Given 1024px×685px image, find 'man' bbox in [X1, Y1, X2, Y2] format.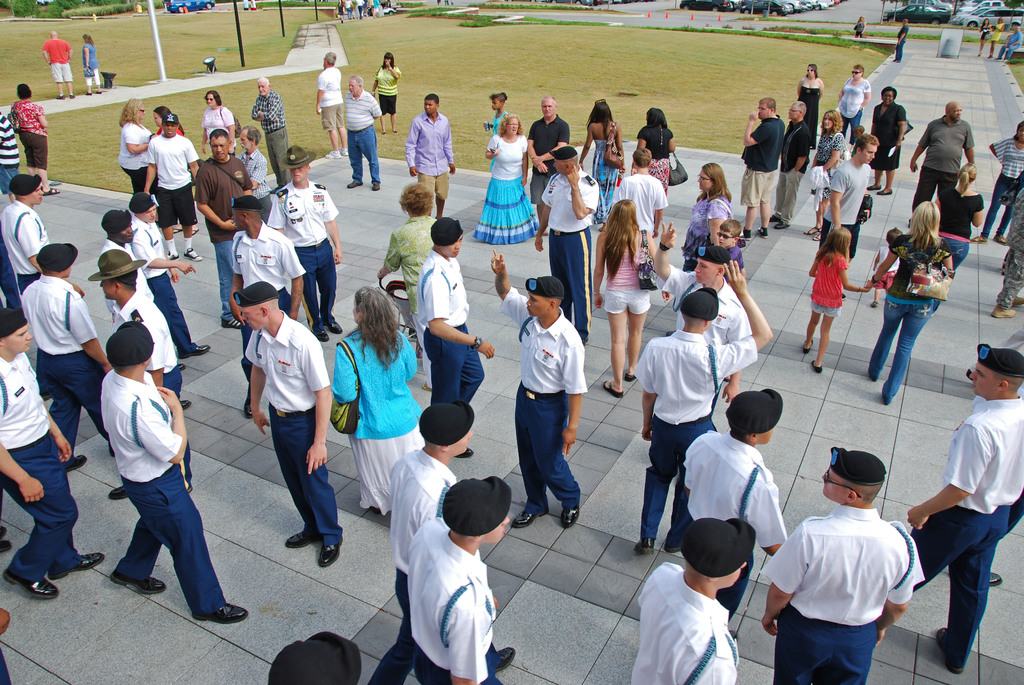
[913, 100, 977, 224].
